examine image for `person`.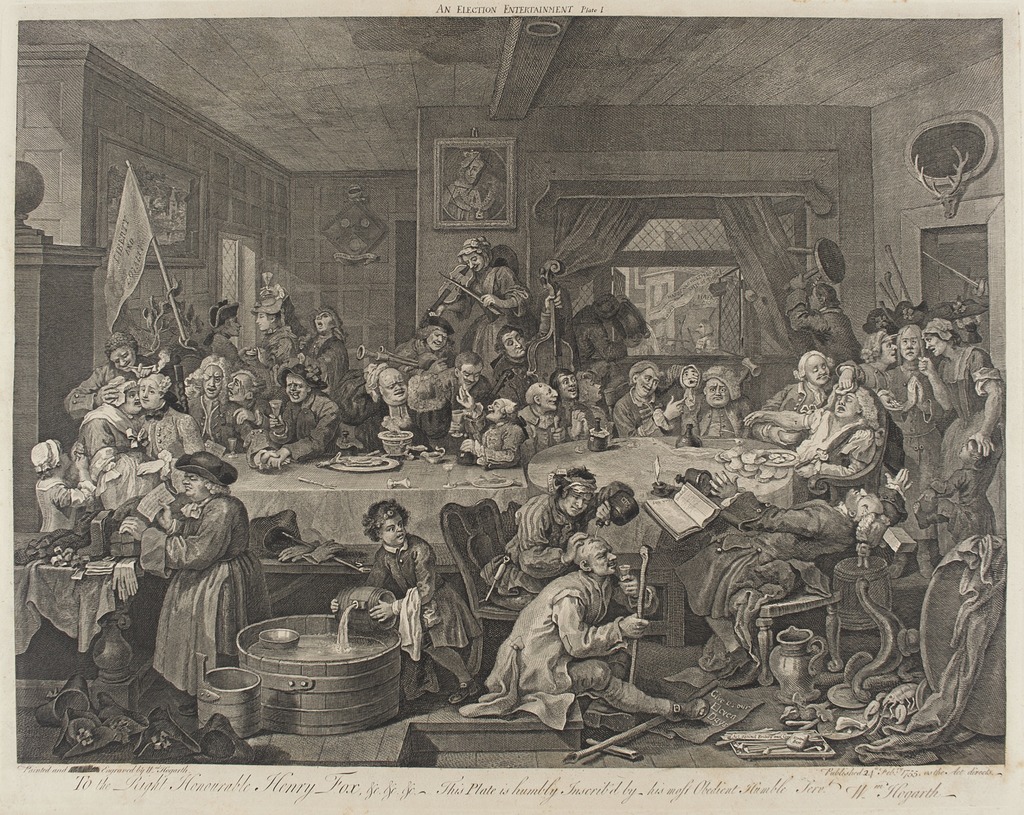
Examination result: (445,151,508,223).
